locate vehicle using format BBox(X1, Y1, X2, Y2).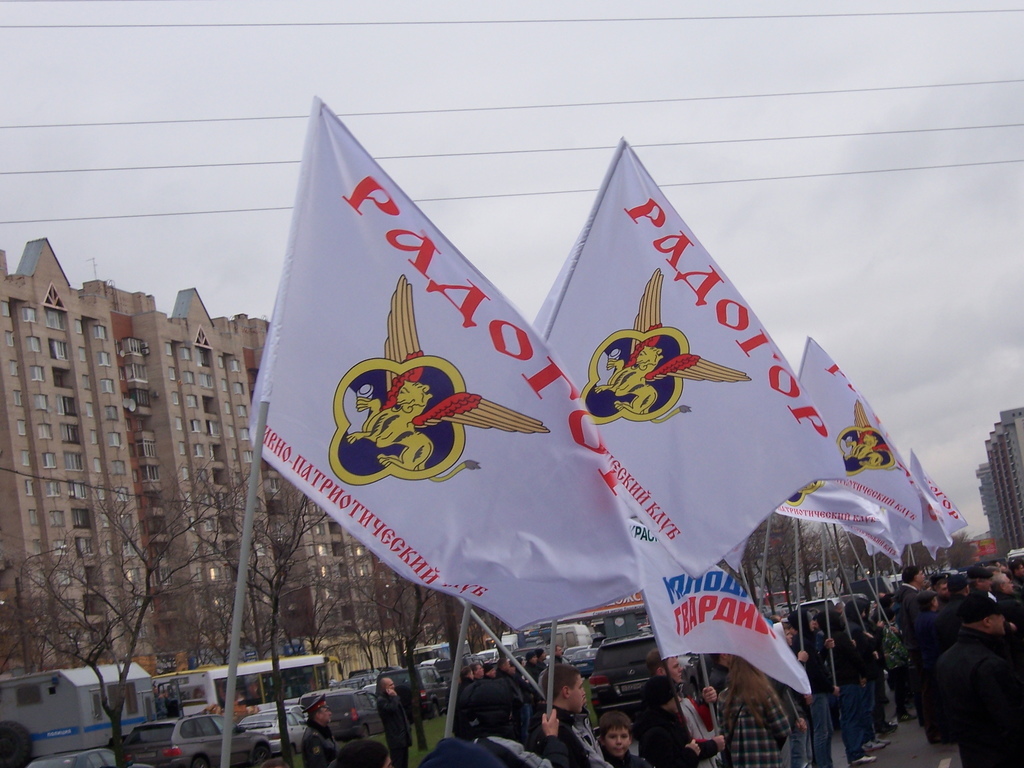
BBox(589, 632, 655, 724).
